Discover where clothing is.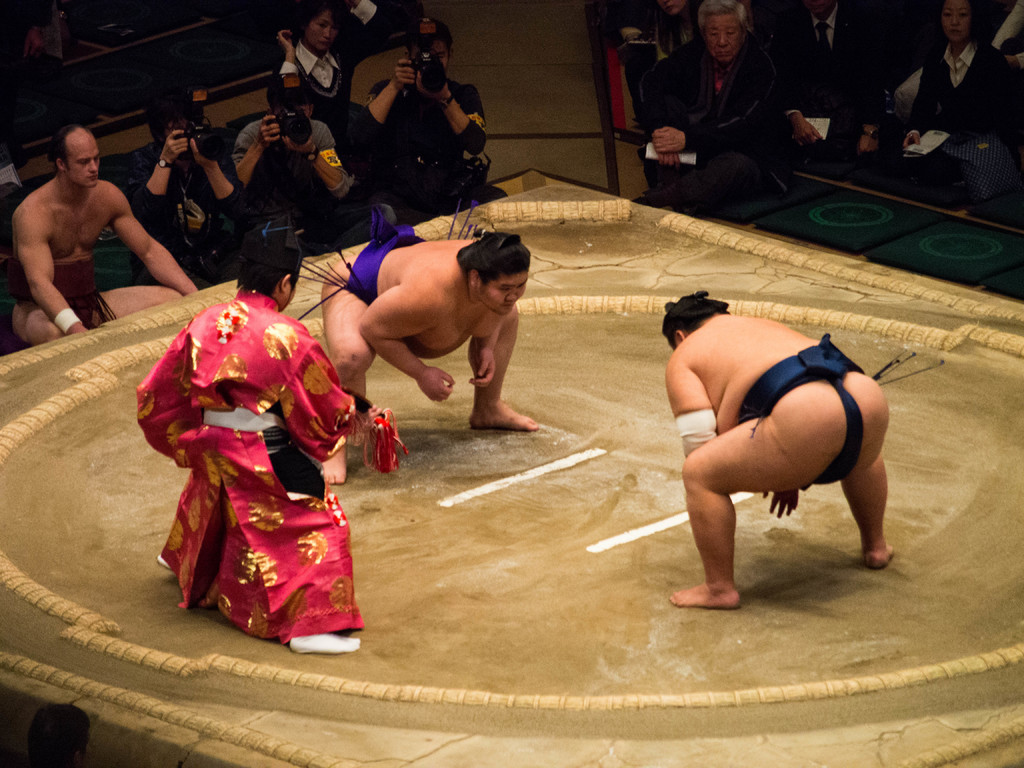
Discovered at detection(131, 146, 246, 286).
